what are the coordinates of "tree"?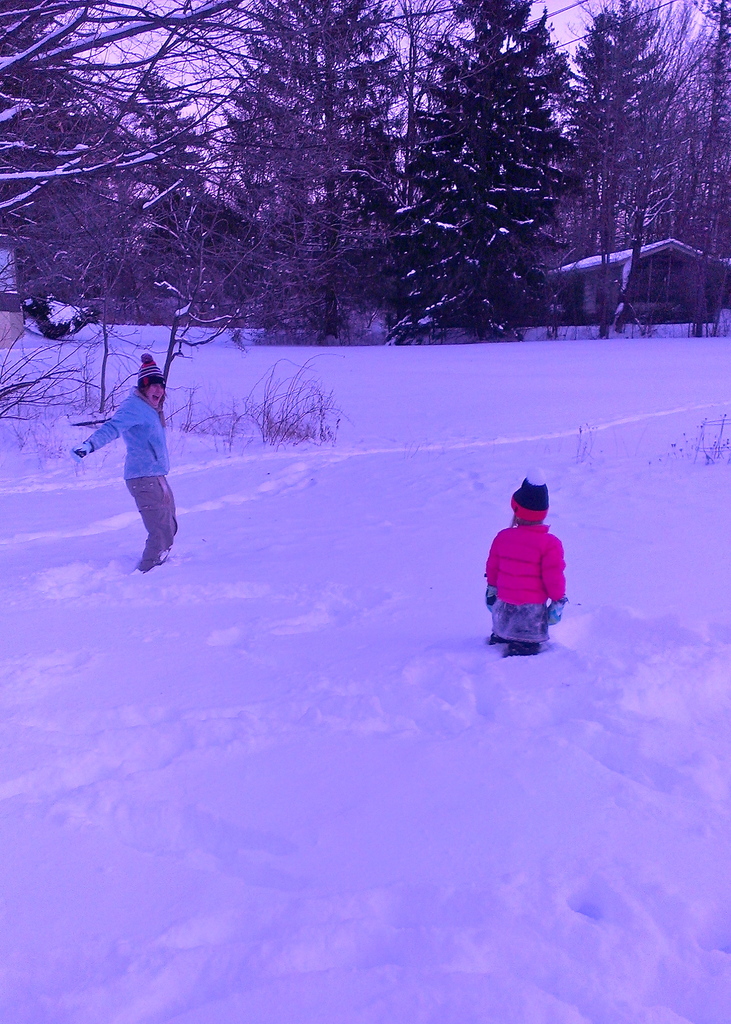
pyautogui.locateOnScreen(214, 0, 410, 358).
